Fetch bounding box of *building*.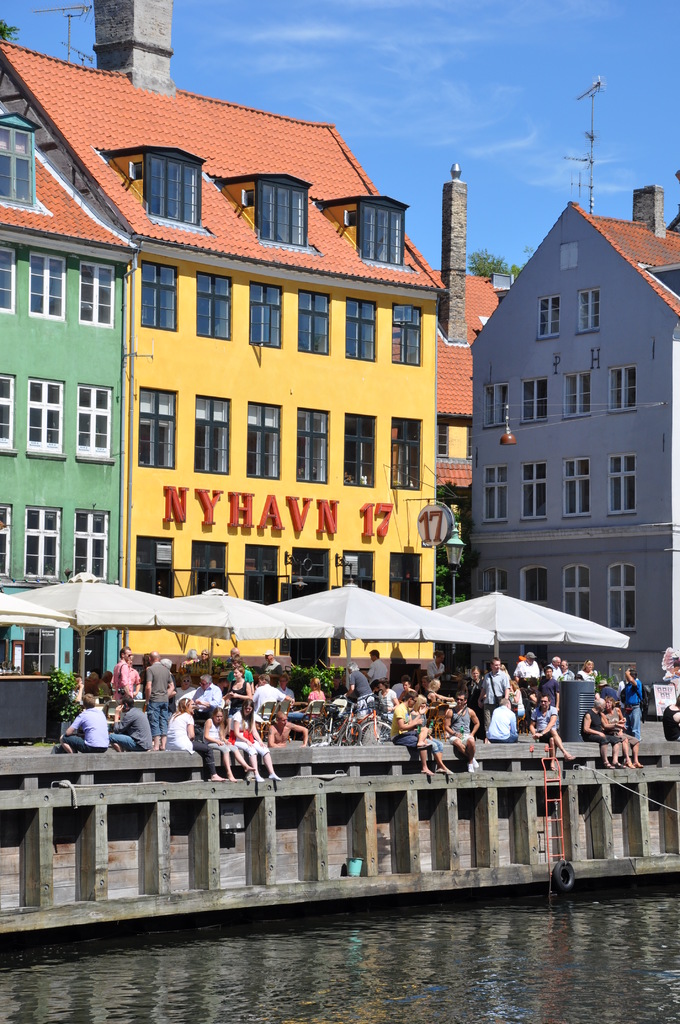
Bbox: 0,0,446,682.
